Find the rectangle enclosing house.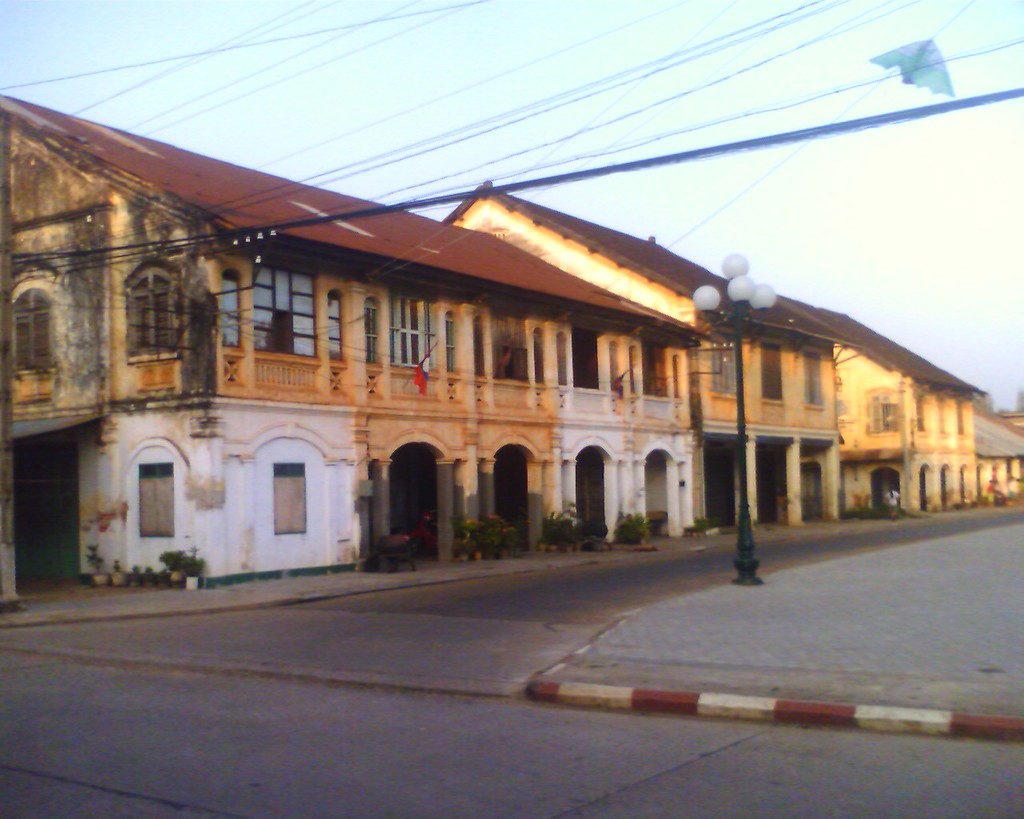
l=975, t=401, r=1023, b=499.
